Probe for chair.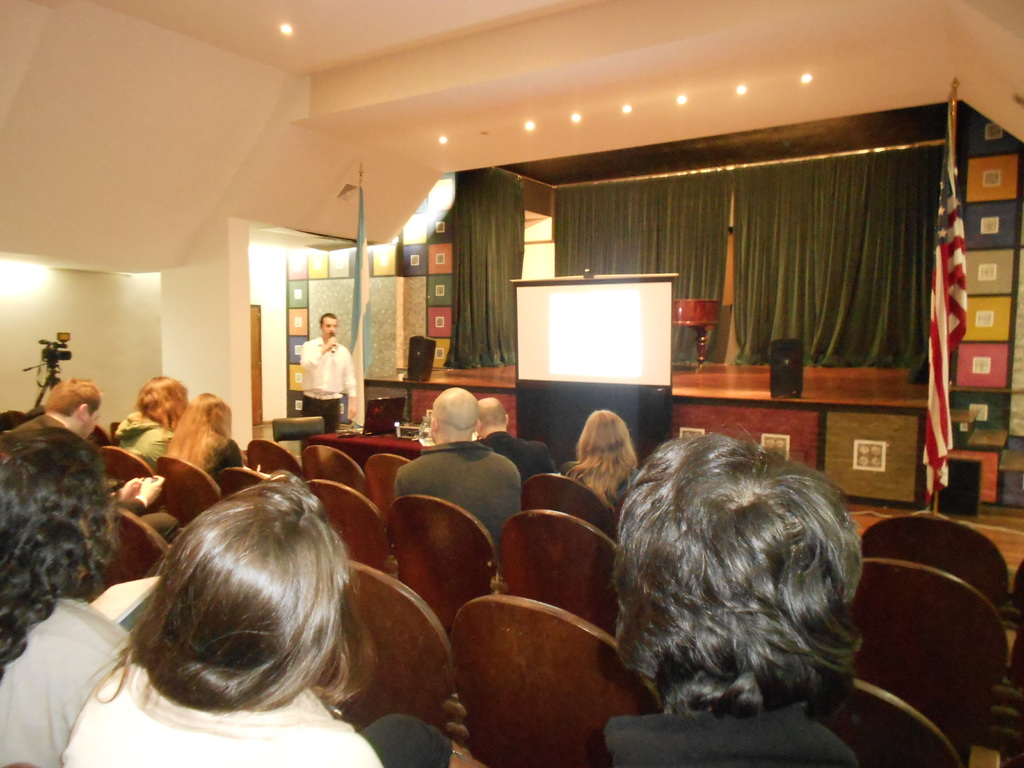
Probe result: <region>96, 440, 158, 484</region>.
